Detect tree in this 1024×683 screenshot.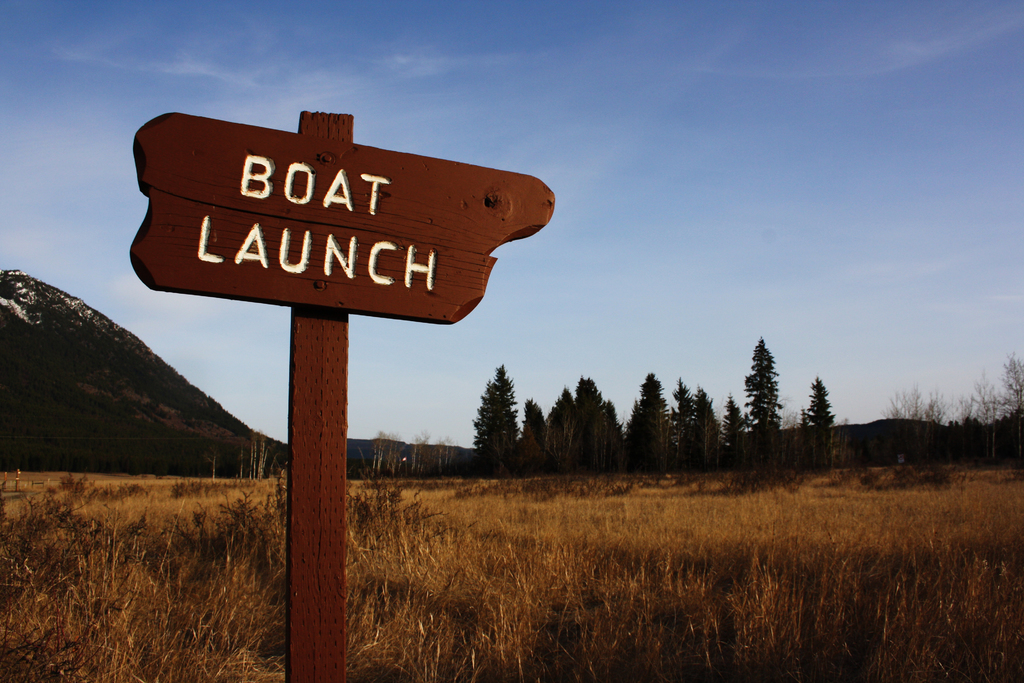
Detection: 465, 358, 529, 467.
